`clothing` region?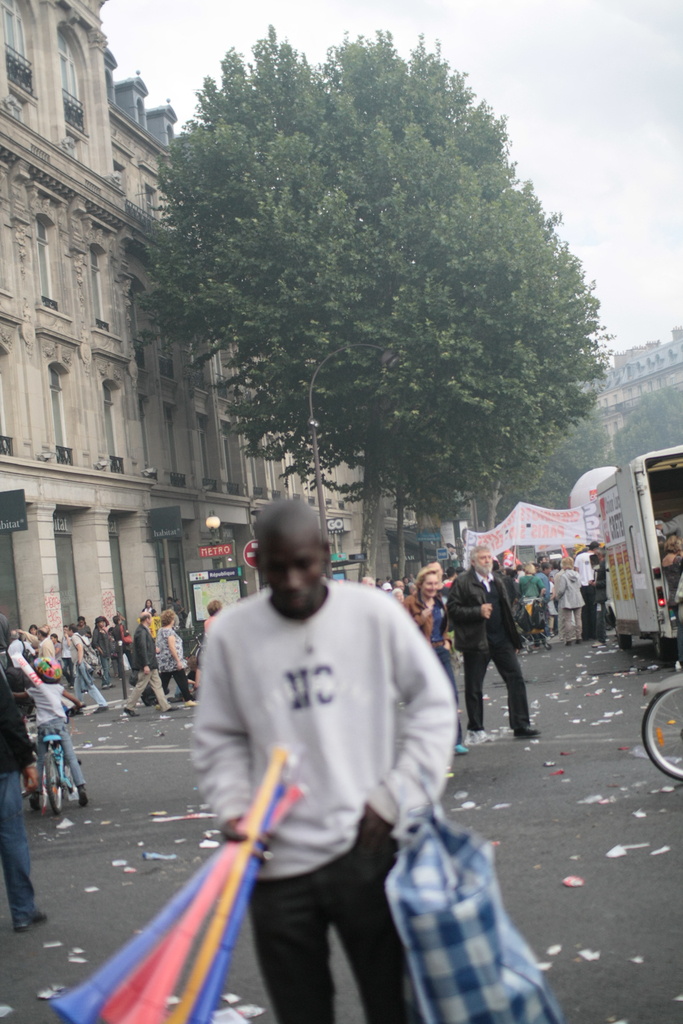
<bbox>95, 636, 118, 659</bbox>
